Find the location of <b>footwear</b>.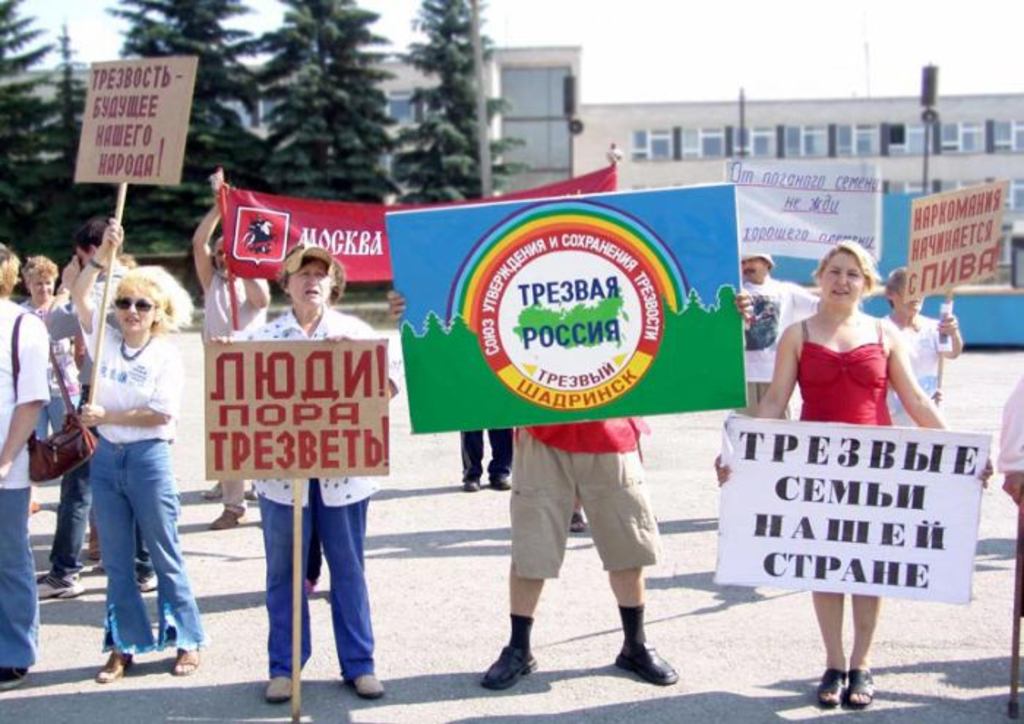
Location: bbox(212, 505, 236, 531).
